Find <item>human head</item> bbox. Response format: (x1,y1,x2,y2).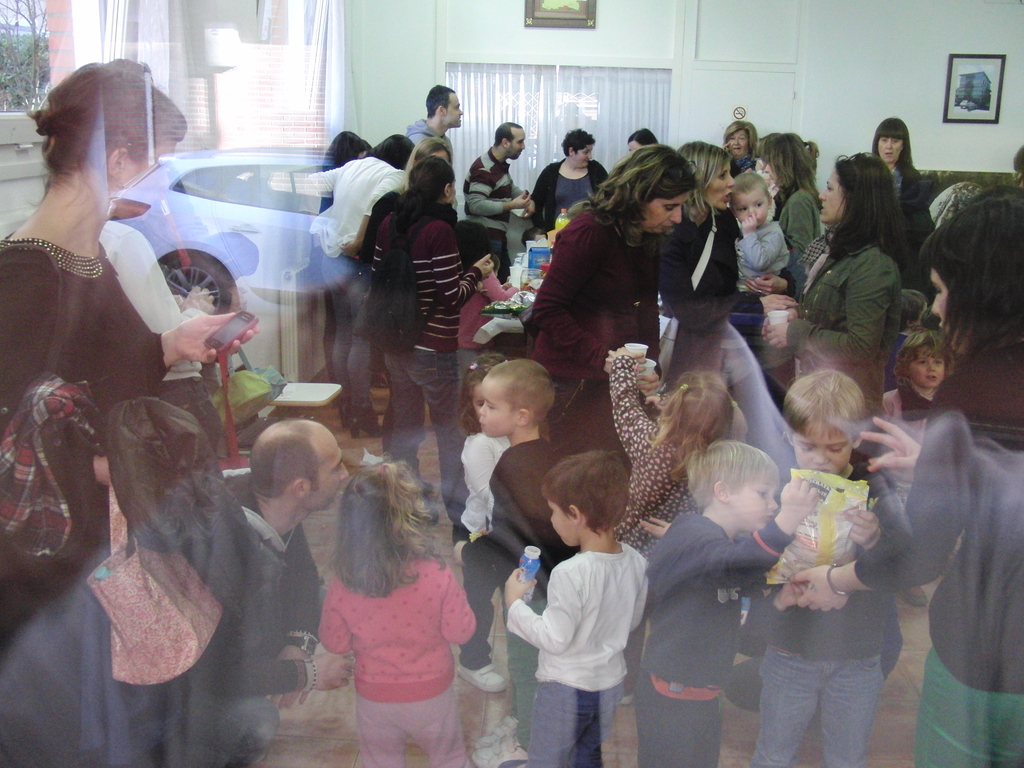
(29,57,190,195).
